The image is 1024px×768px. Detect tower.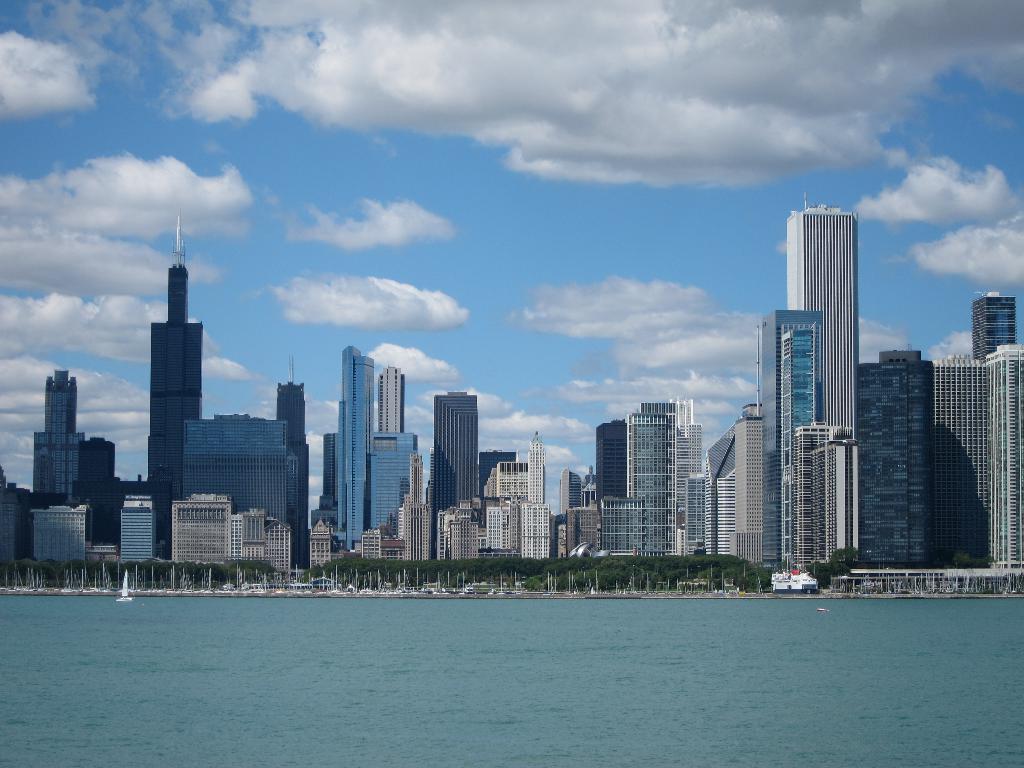
Detection: locate(115, 488, 156, 564).
